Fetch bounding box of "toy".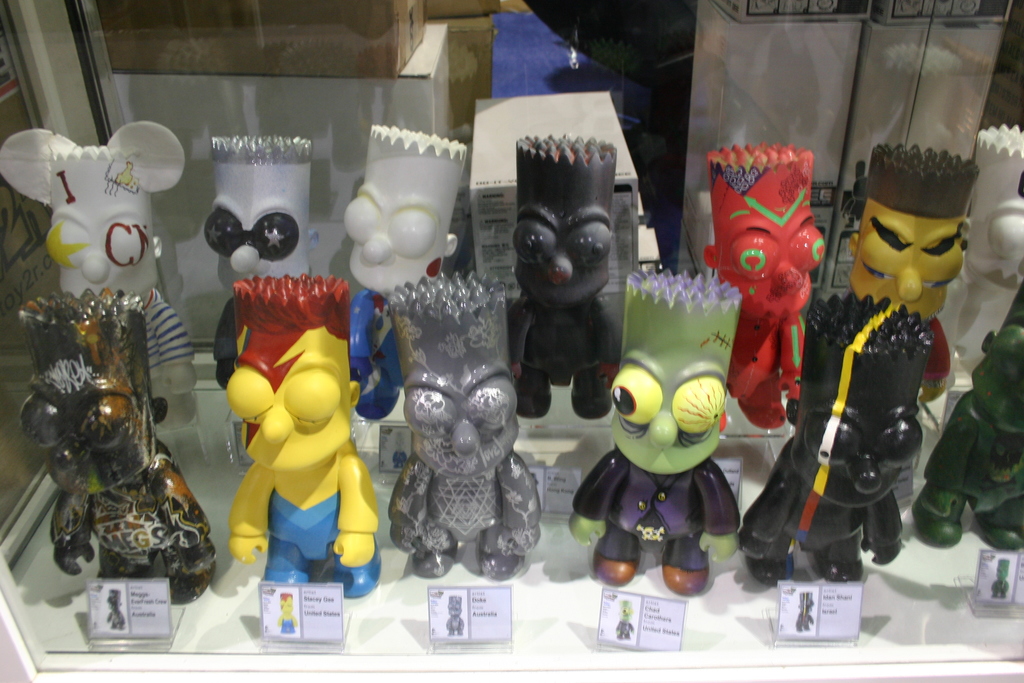
Bbox: (827,141,961,456).
